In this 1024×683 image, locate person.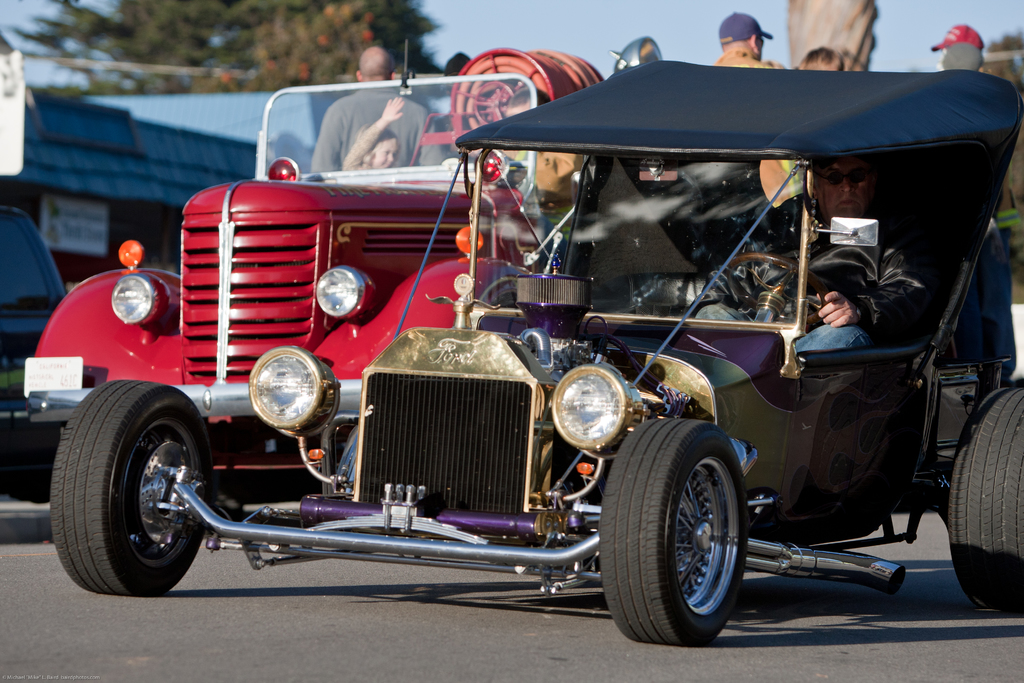
Bounding box: [x1=307, y1=44, x2=447, y2=174].
